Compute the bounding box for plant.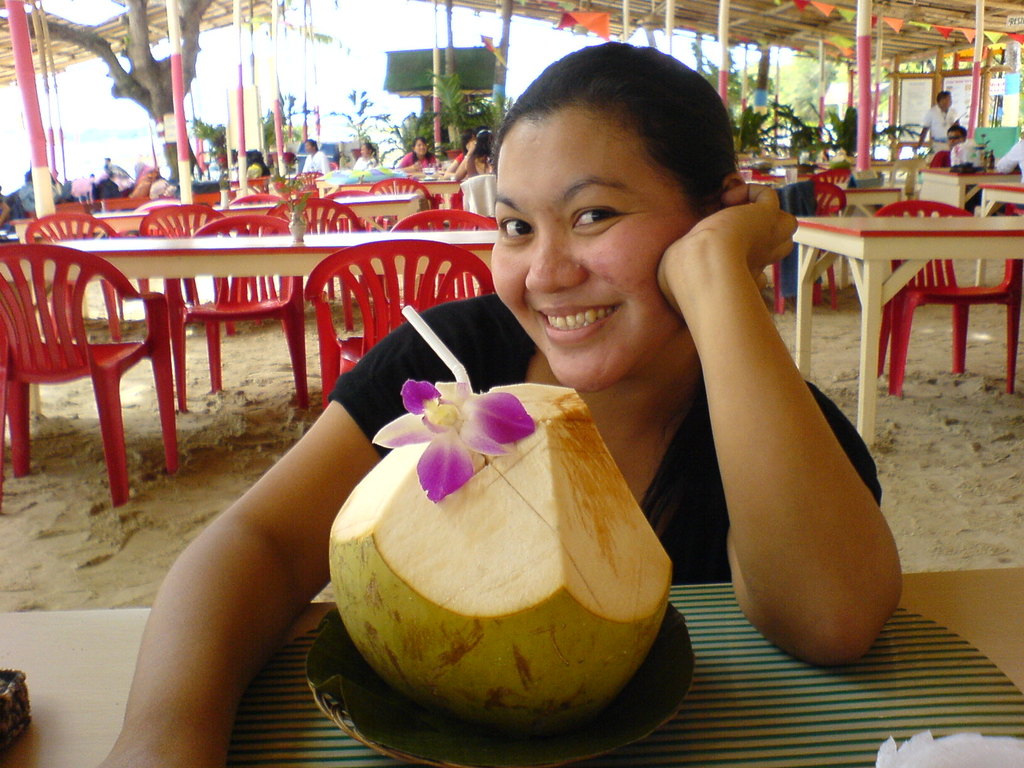
locate(182, 103, 243, 193).
